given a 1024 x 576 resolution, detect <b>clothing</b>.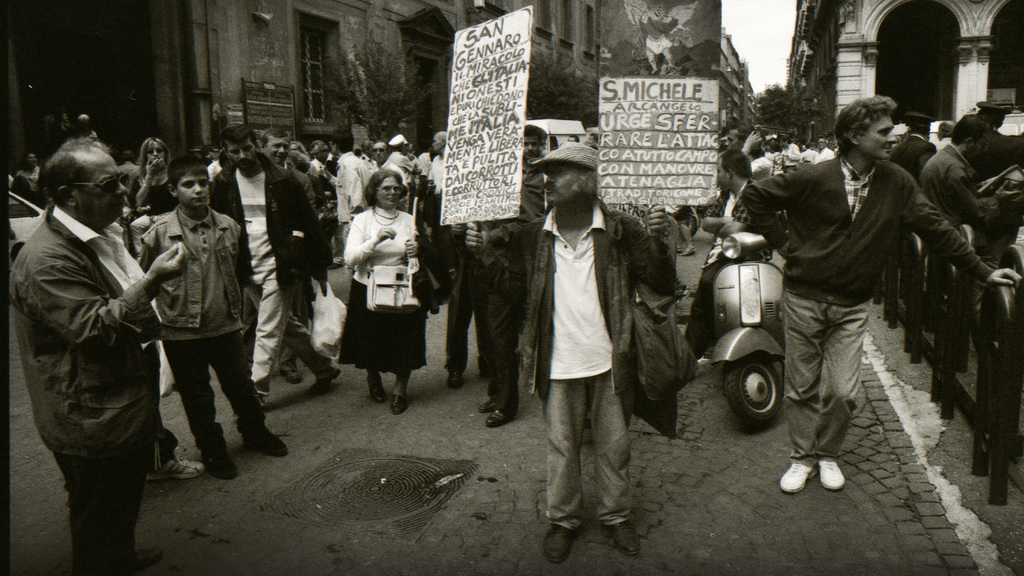
region(4, 207, 157, 575).
